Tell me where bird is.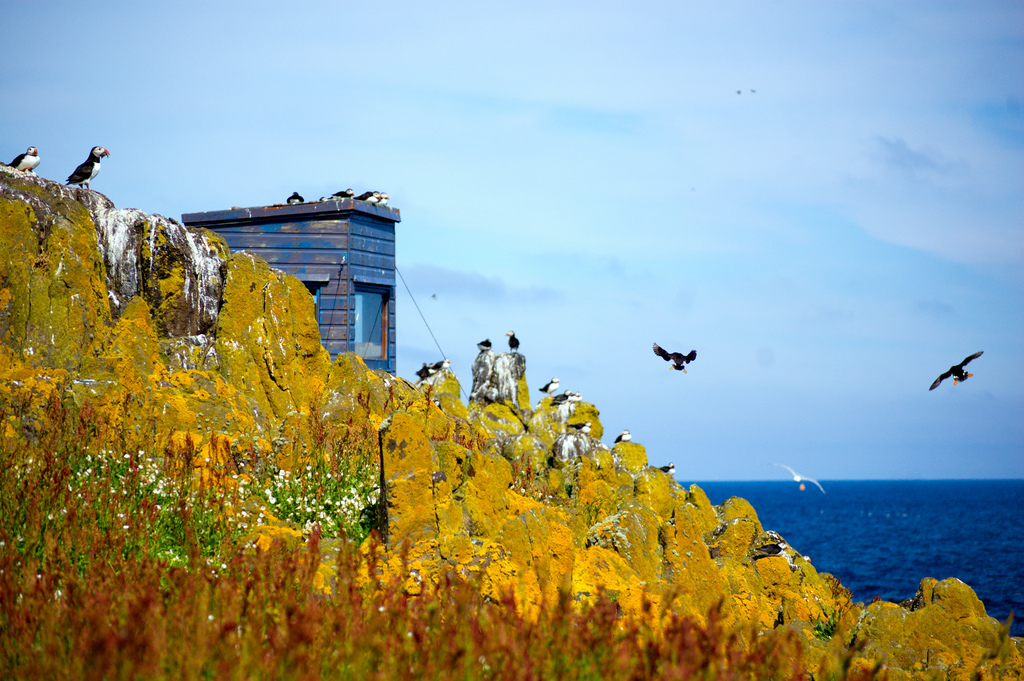
bird is at x1=289 y1=188 x2=302 y2=206.
